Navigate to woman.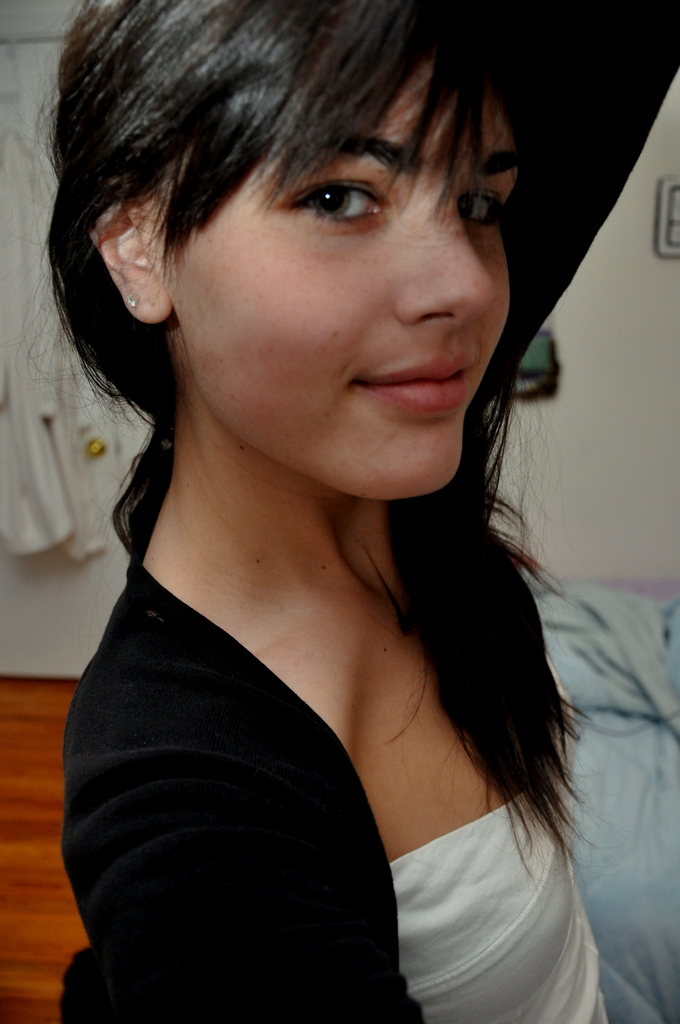
Navigation target: (24, 0, 621, 1023).
